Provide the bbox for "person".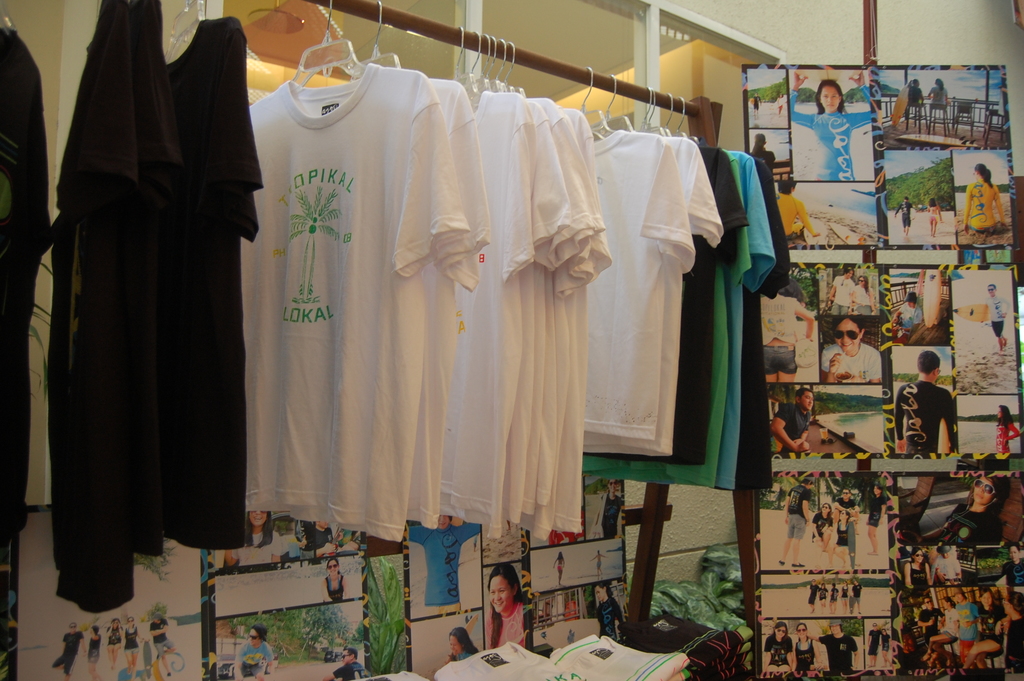
{"left": 758, "top": 276, "right": 819, "bottom": 380}.
